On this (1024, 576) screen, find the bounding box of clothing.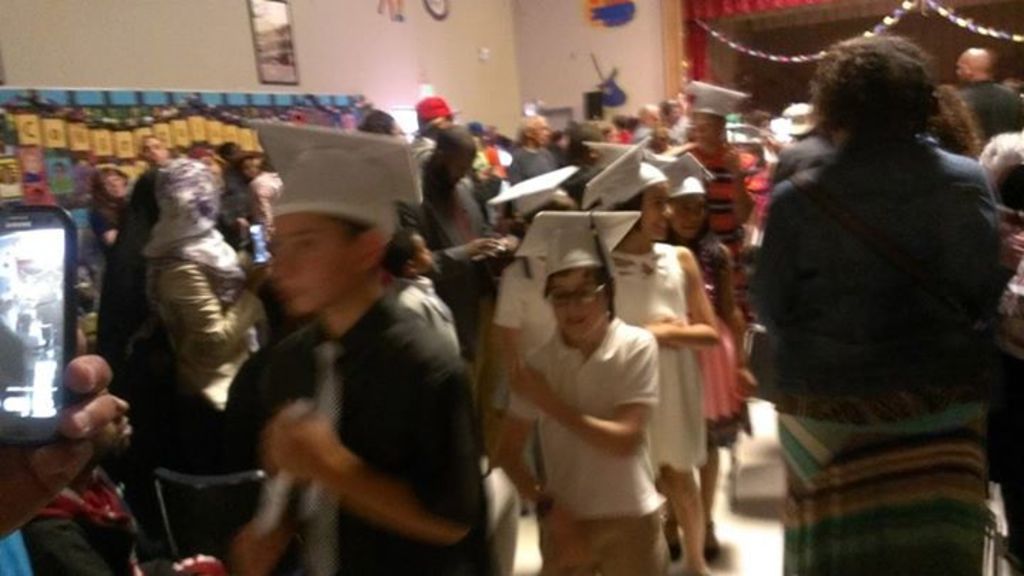
Bounding box: [left=959, top=75, right=1023, bottom=138].
